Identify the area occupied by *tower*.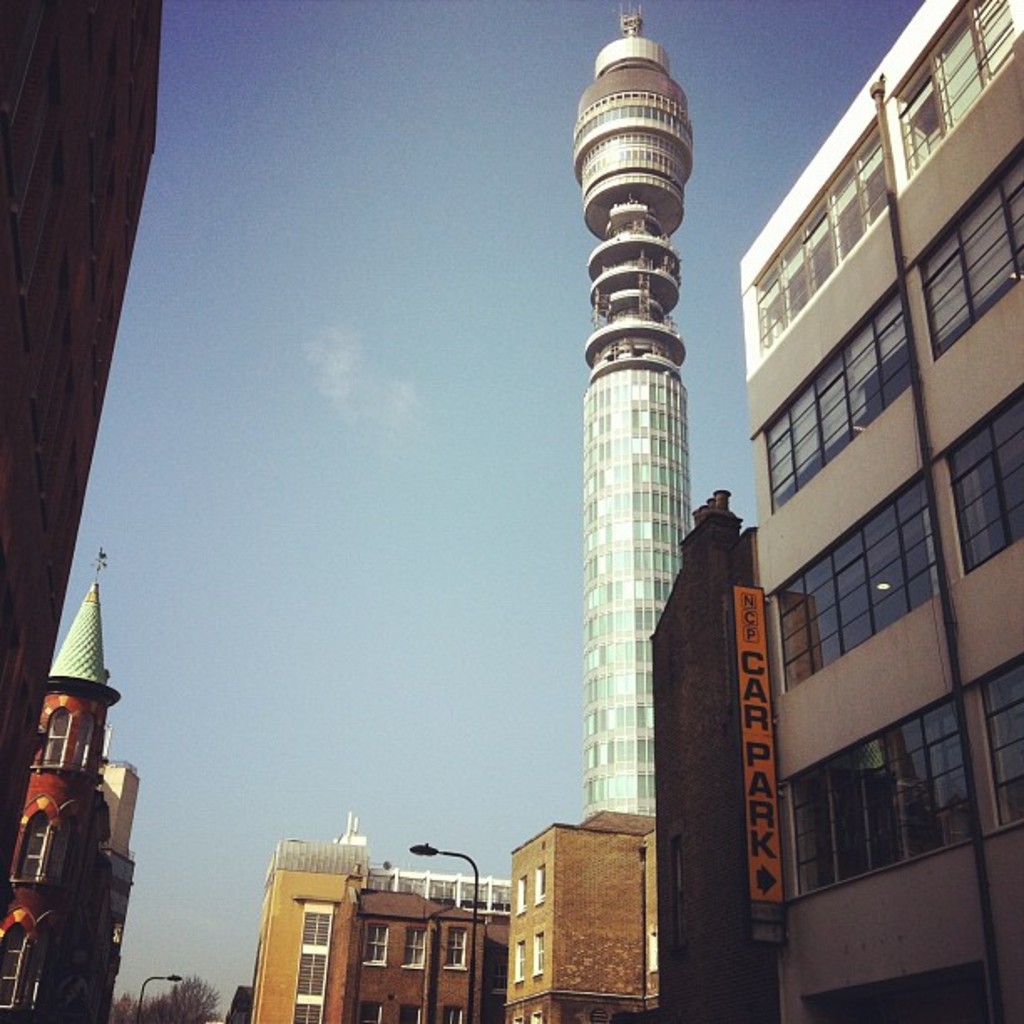
Area: box(254, 838, 350, 1022).
